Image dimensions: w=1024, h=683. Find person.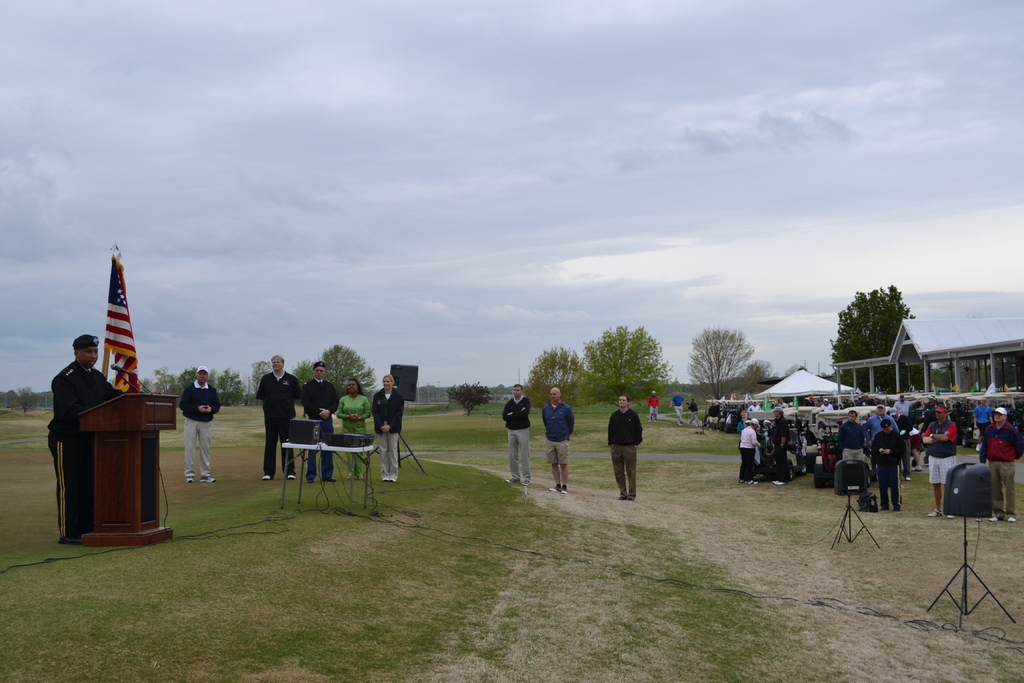
x1=371, y1=374, x2=404, y2=481.
